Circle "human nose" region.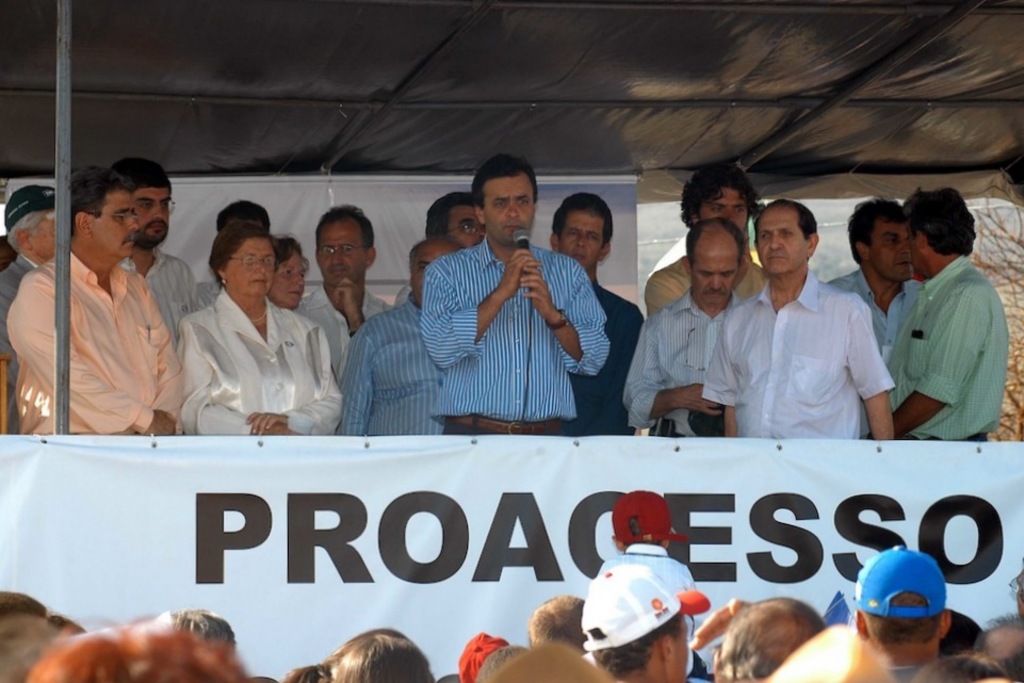
Region: l=332, t=251, r=345, b=263.
